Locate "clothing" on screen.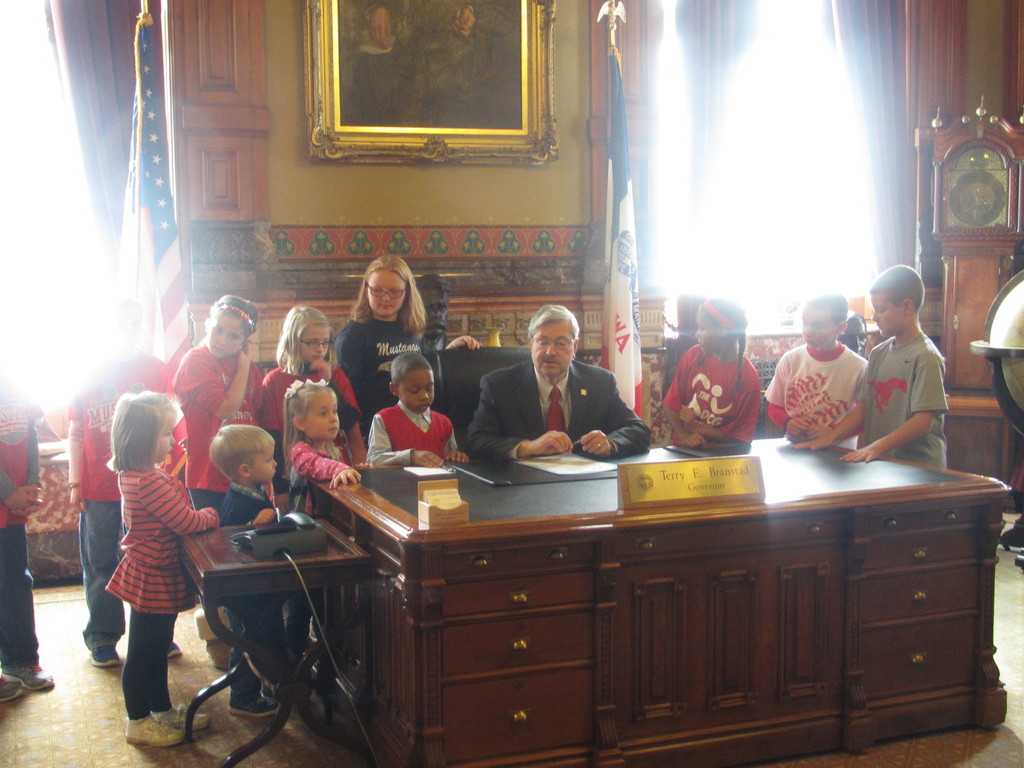
On screen at l=76, t=356, r=177, b=659.
